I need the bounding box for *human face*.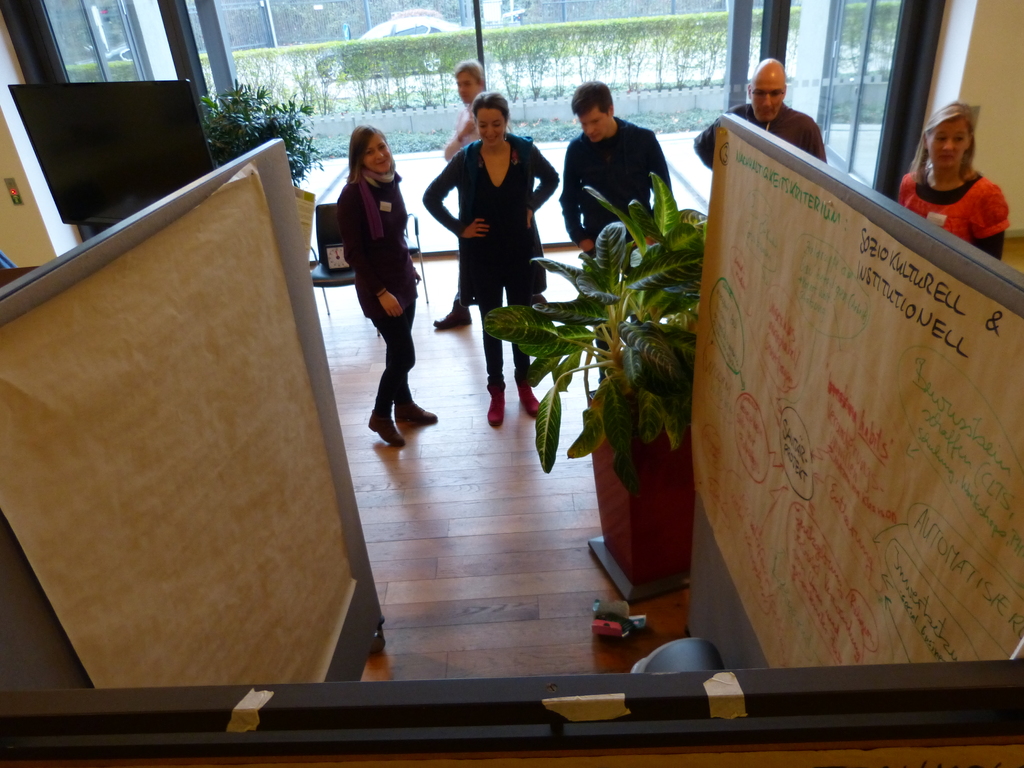
Here it is: x1=366, y1=134, x2=391, y2=172.
